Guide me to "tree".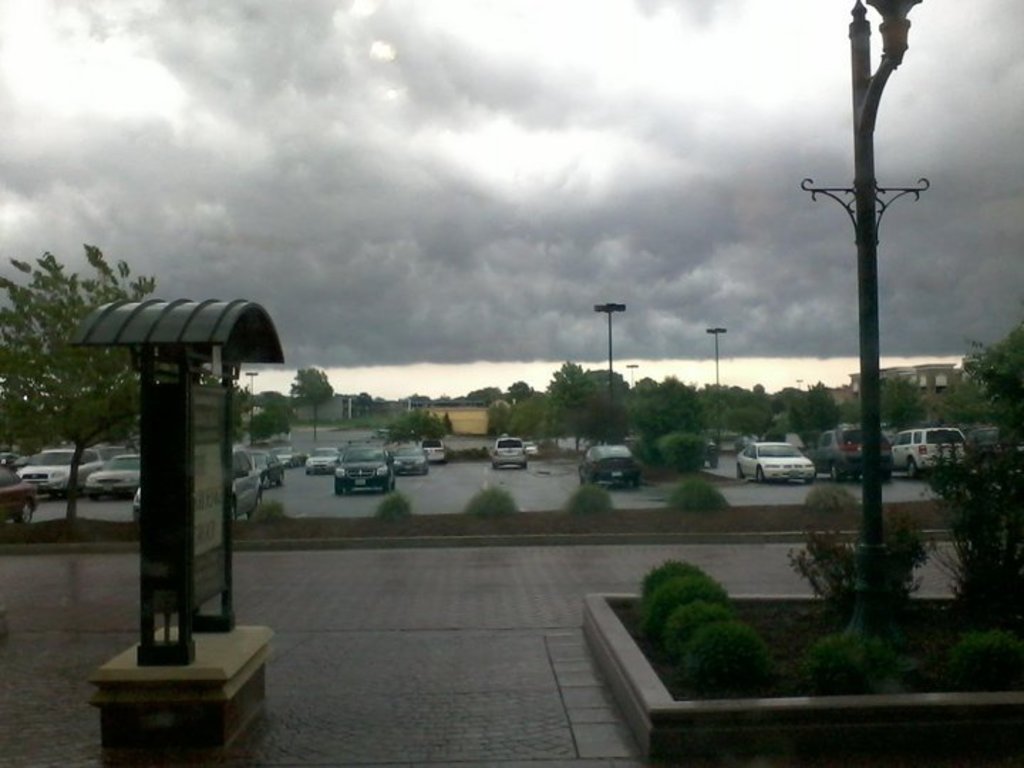
Guidance: bbox(290, 361, 336, 444).
